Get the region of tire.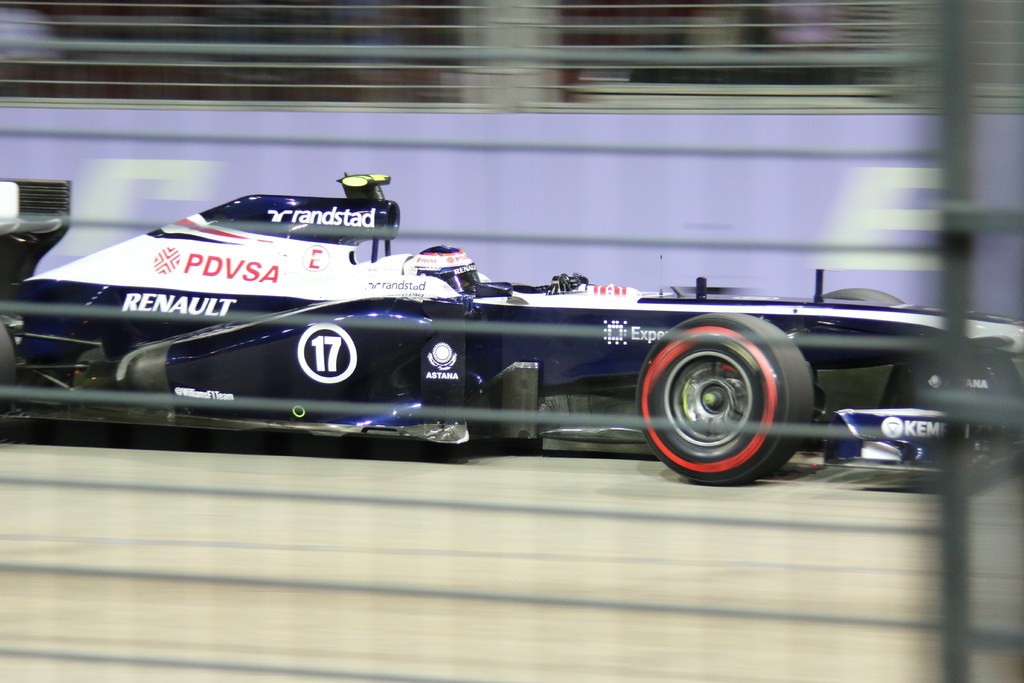
box(651, 302, 808, 486).
